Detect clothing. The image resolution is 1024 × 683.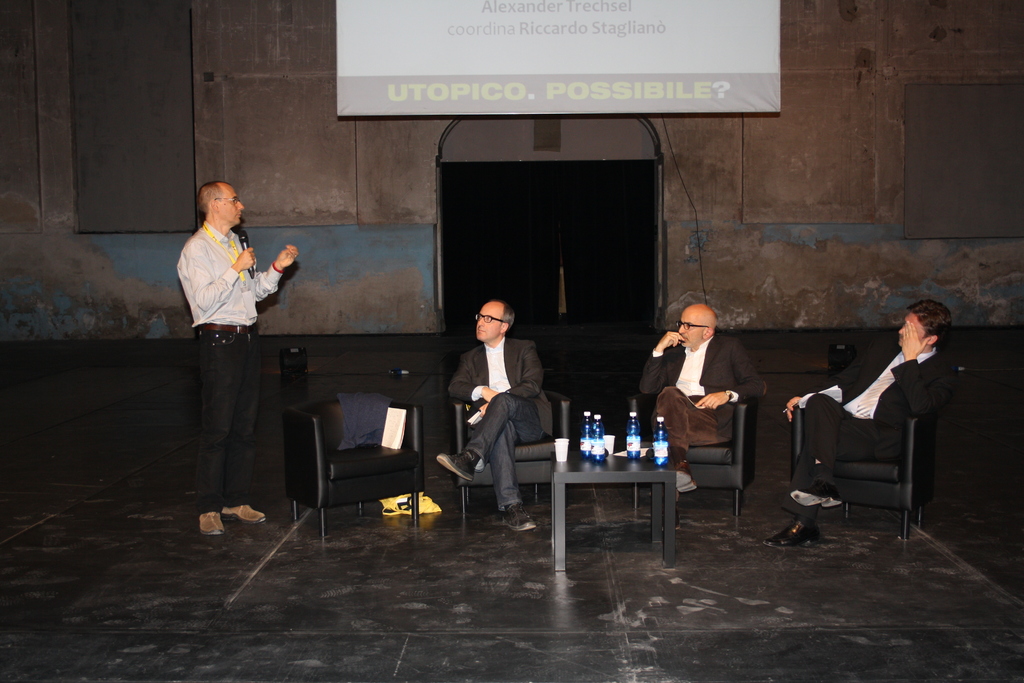
799/344/963/488.
